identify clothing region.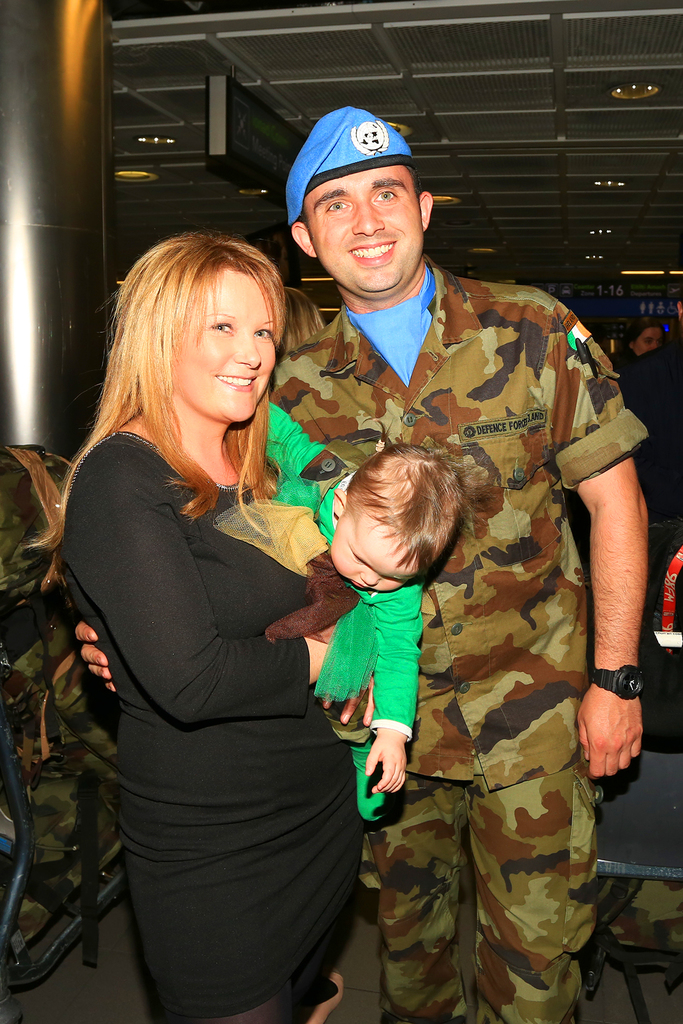
Region: BBox(227, 392, 425, 831).
